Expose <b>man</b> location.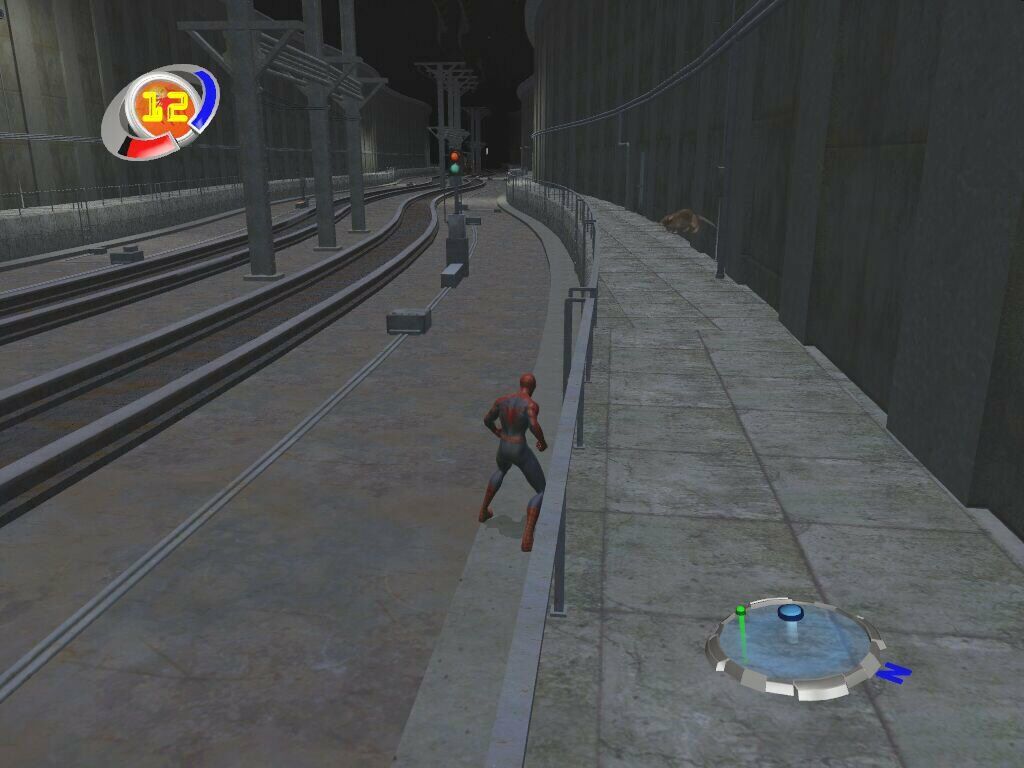
Exposed at [x1=478, y1=369, x2=550, y2=555].
